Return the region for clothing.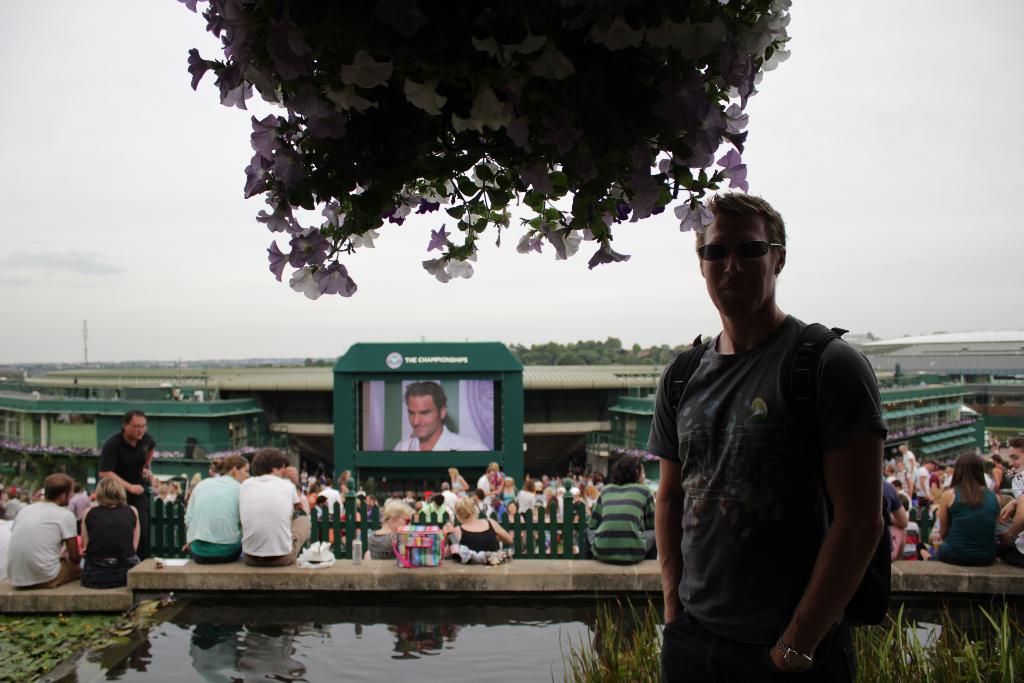
(8, 497, 77, 584).
